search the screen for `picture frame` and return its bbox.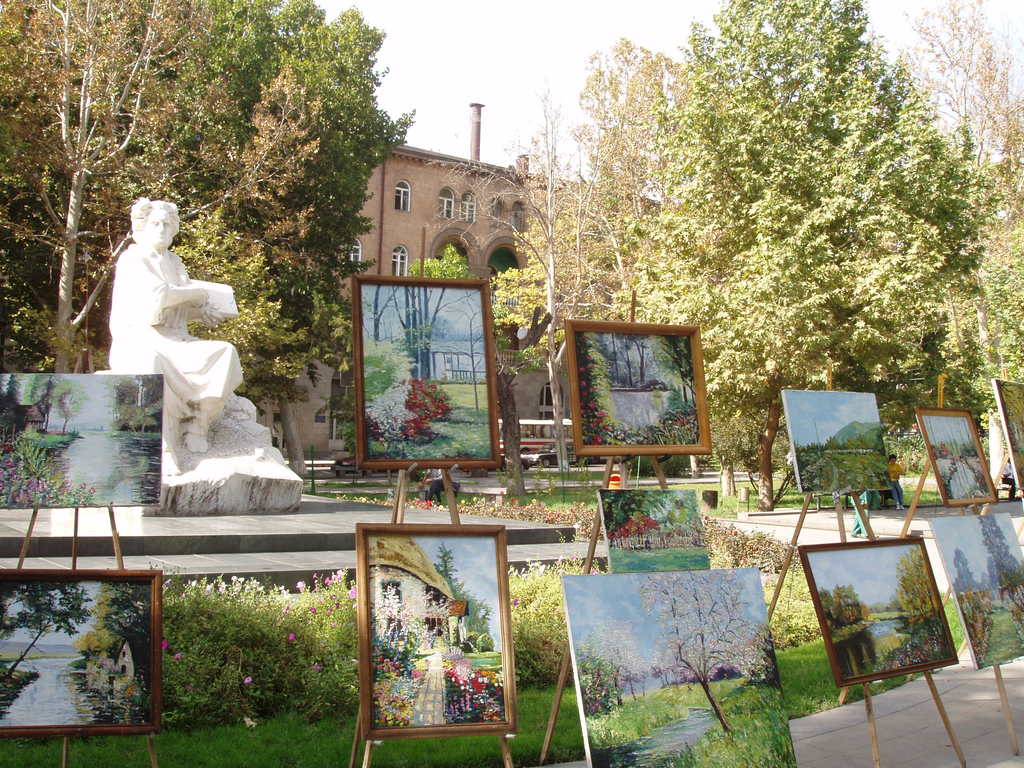
Found: box=[0, 569, 163, 740].
